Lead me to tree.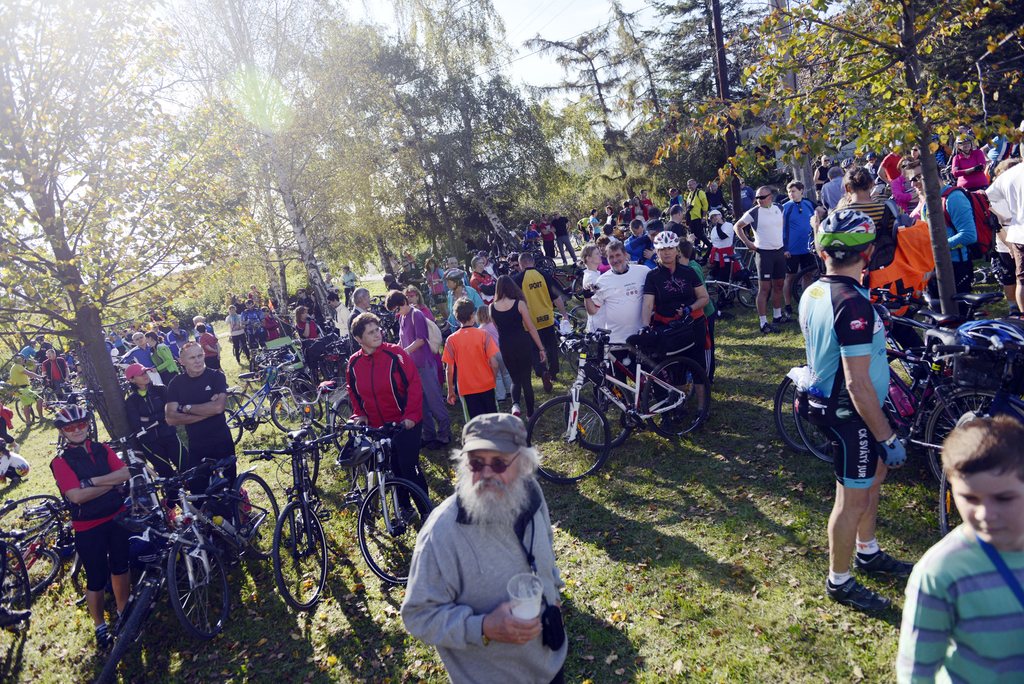
Lead to rect(649, 0, 749, 156).
